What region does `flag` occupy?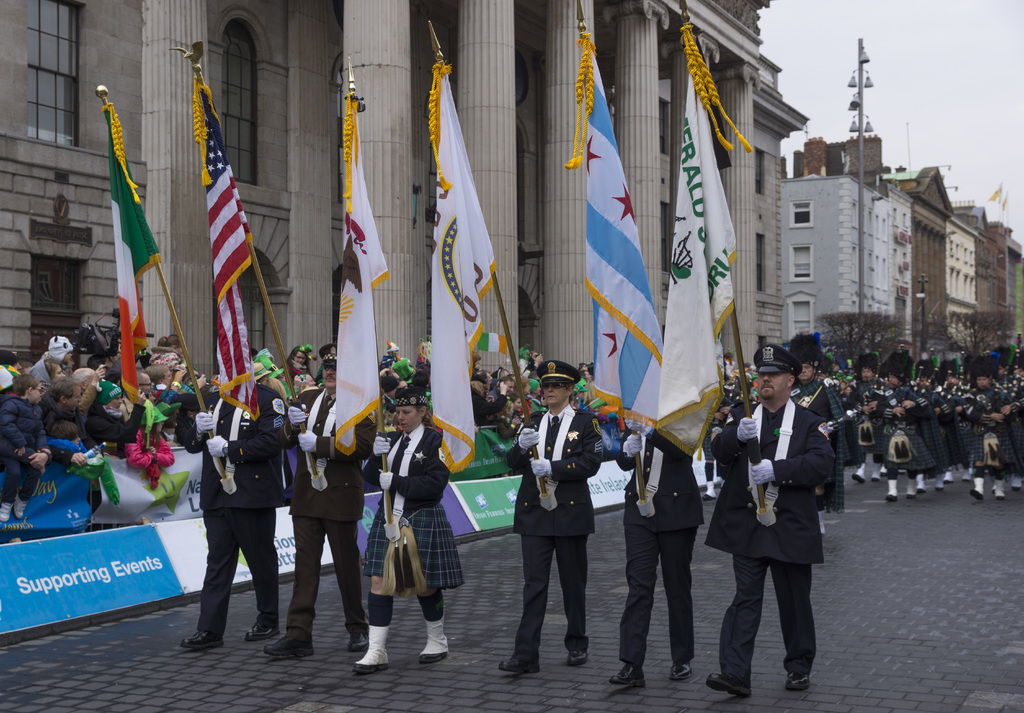
(331, 88, 396, 459).
